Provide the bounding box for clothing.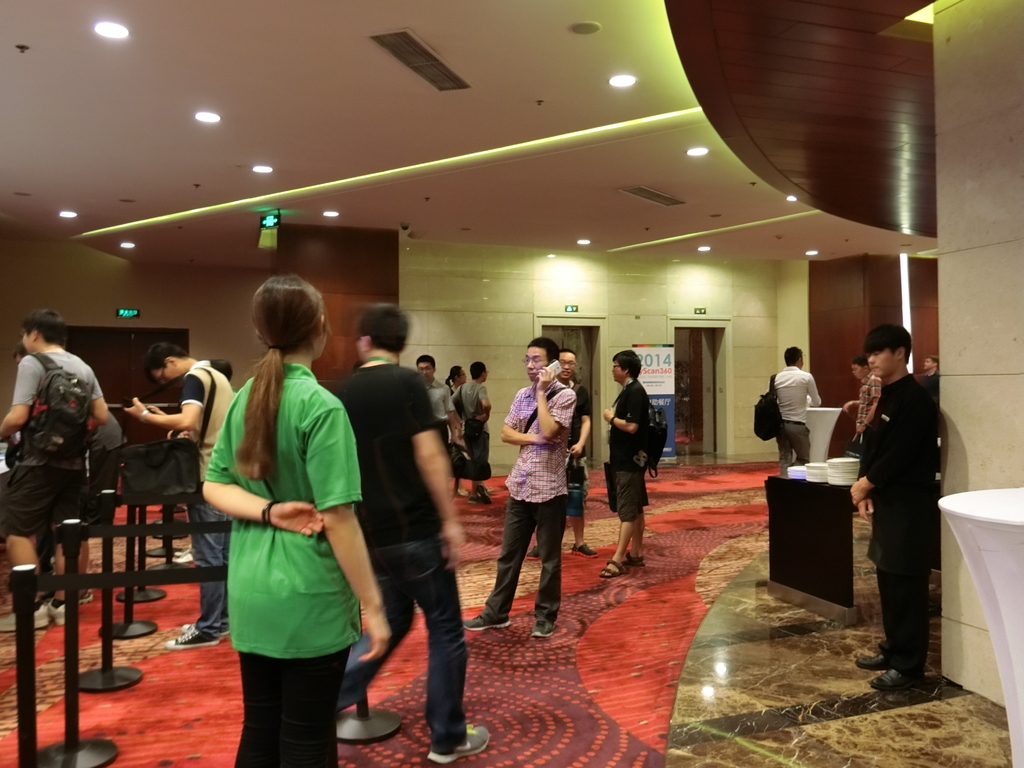
pyautogui.locateOnScreen(771, 368, 819, 474).
